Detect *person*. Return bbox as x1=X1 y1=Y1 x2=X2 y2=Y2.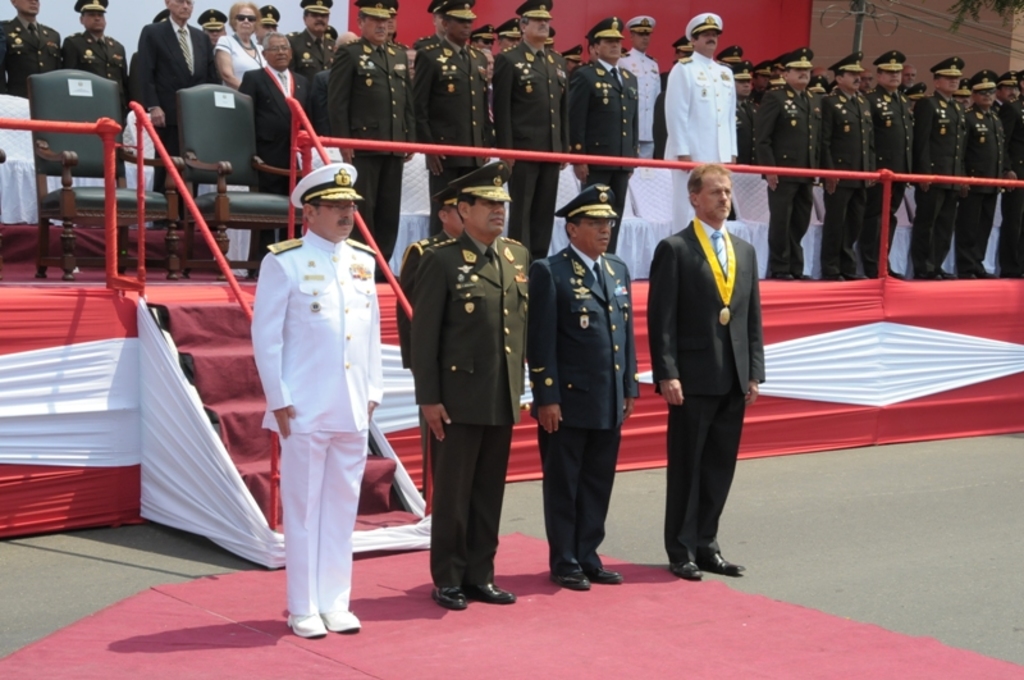
x1=248 y1=161 x2=385 y2=639.
